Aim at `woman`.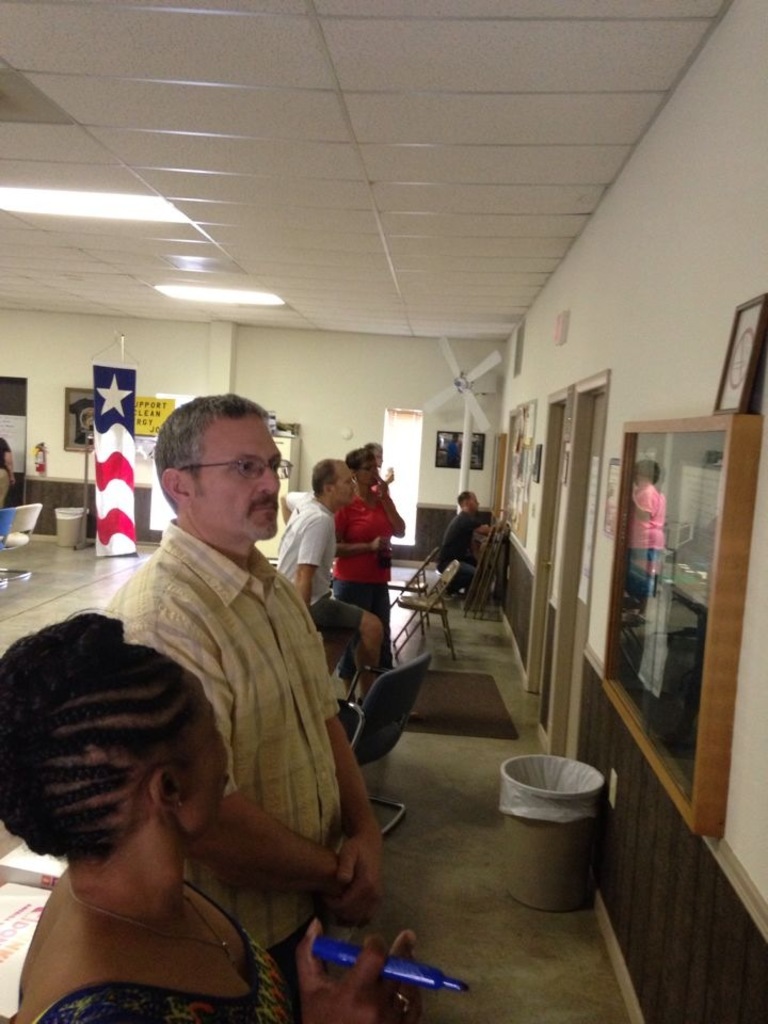
Aimed at [left=3, top=610, right=427, bottom=1023].
